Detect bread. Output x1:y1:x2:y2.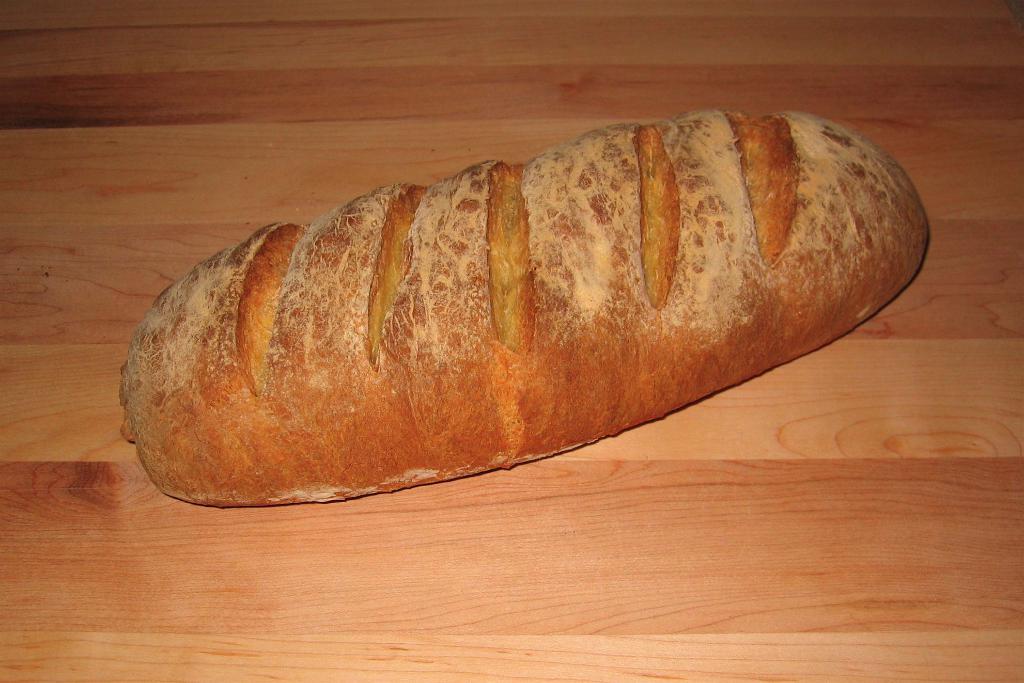
120:106:932:499.
